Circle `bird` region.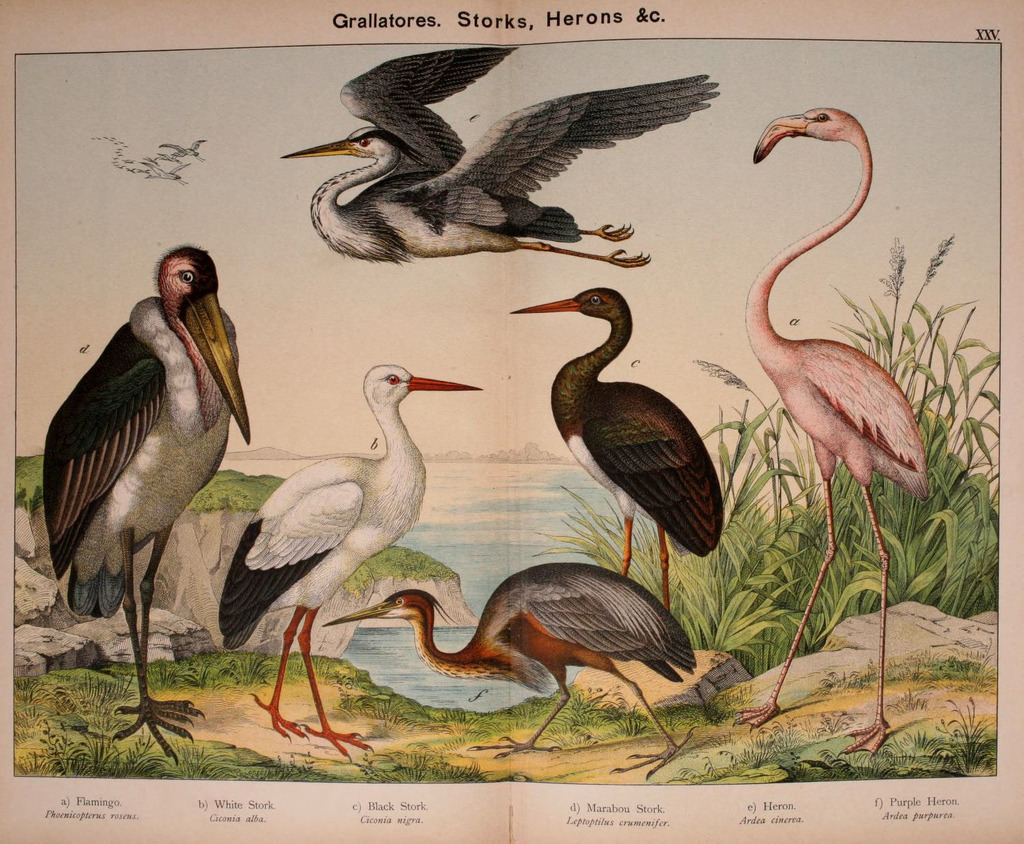
Region: left=275, top=38, right=717, bottom=269.
